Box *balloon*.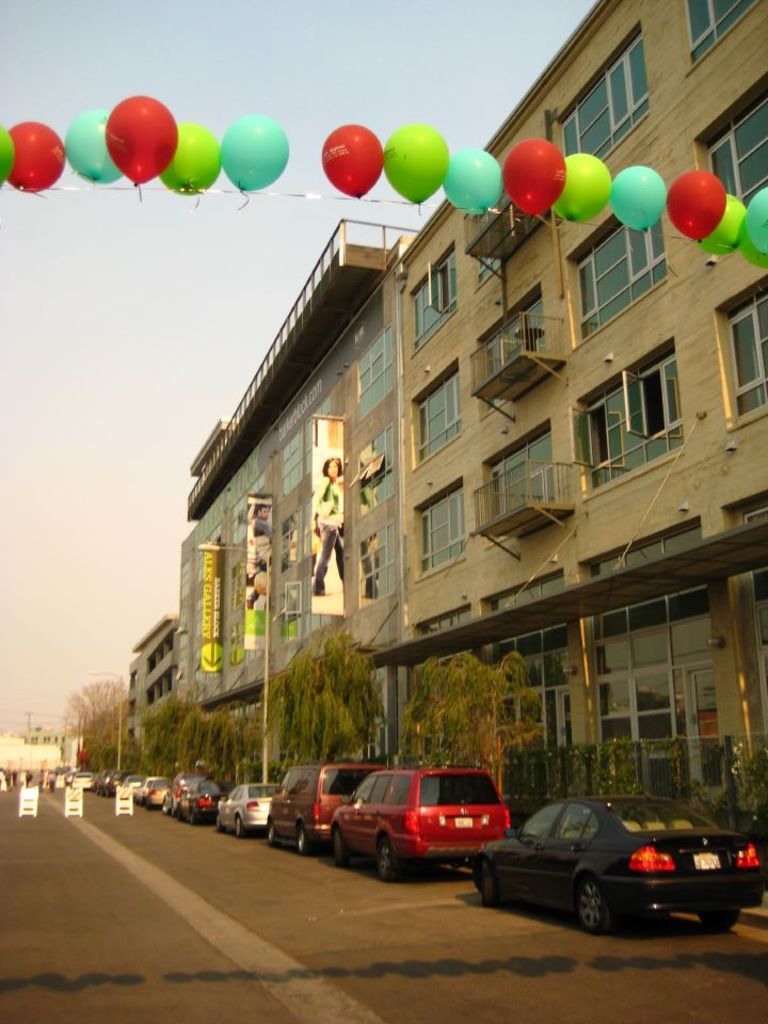
select_region(382, 126, 447, 206).
